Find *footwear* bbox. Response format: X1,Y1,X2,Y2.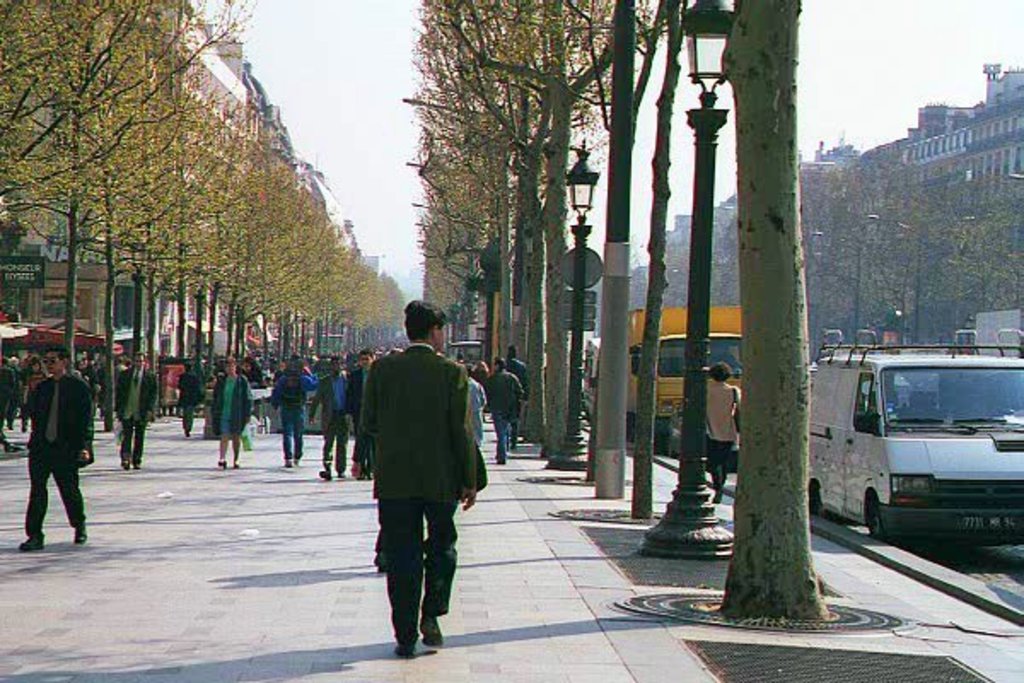
119,456,143,471.
